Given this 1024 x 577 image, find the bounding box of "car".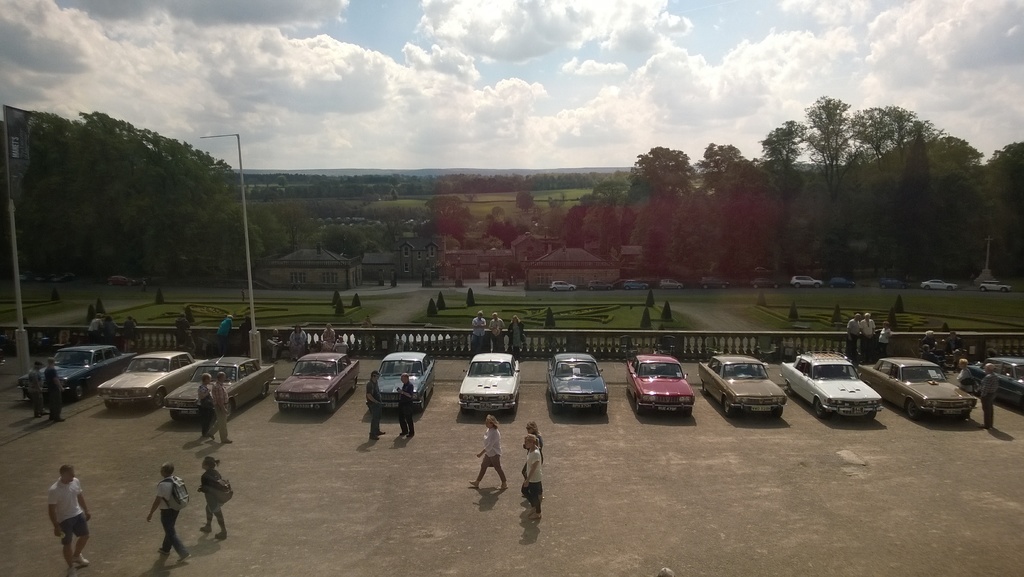
region(751, 274, 771, 283).
